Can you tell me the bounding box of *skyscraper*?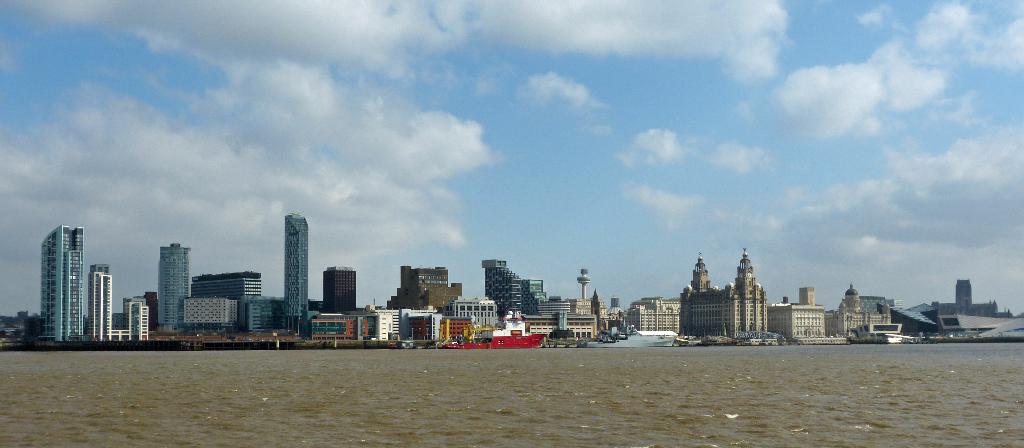
(x1=183, y1=265, x2=273, y2=335).
